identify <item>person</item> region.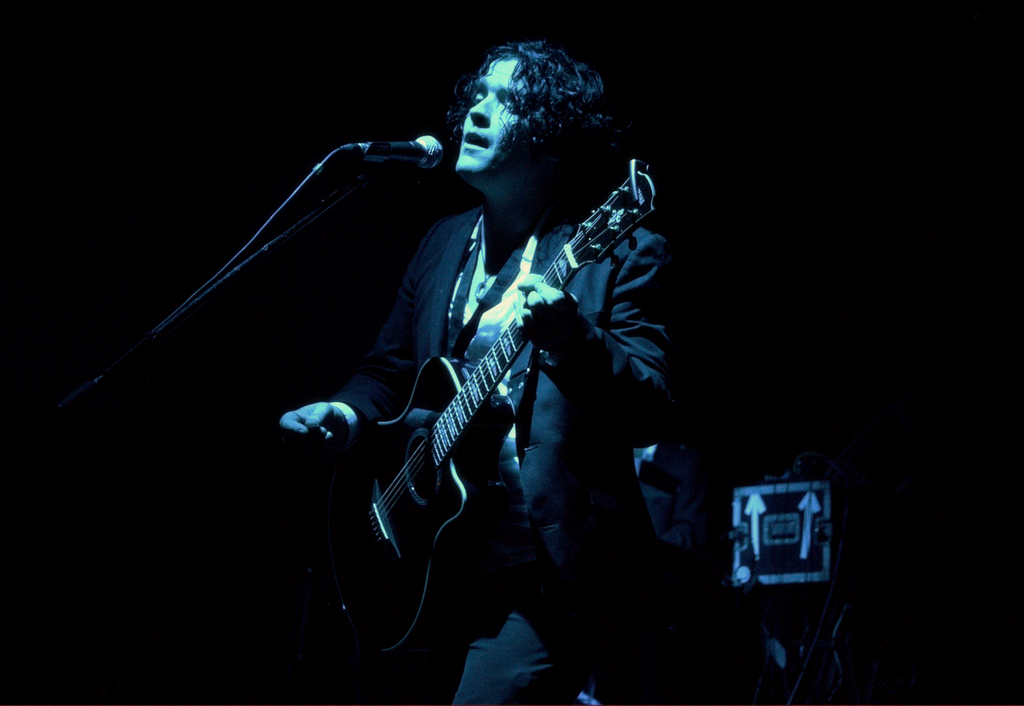
Region: x1=273, y1=39, x2=792, y2=705.
